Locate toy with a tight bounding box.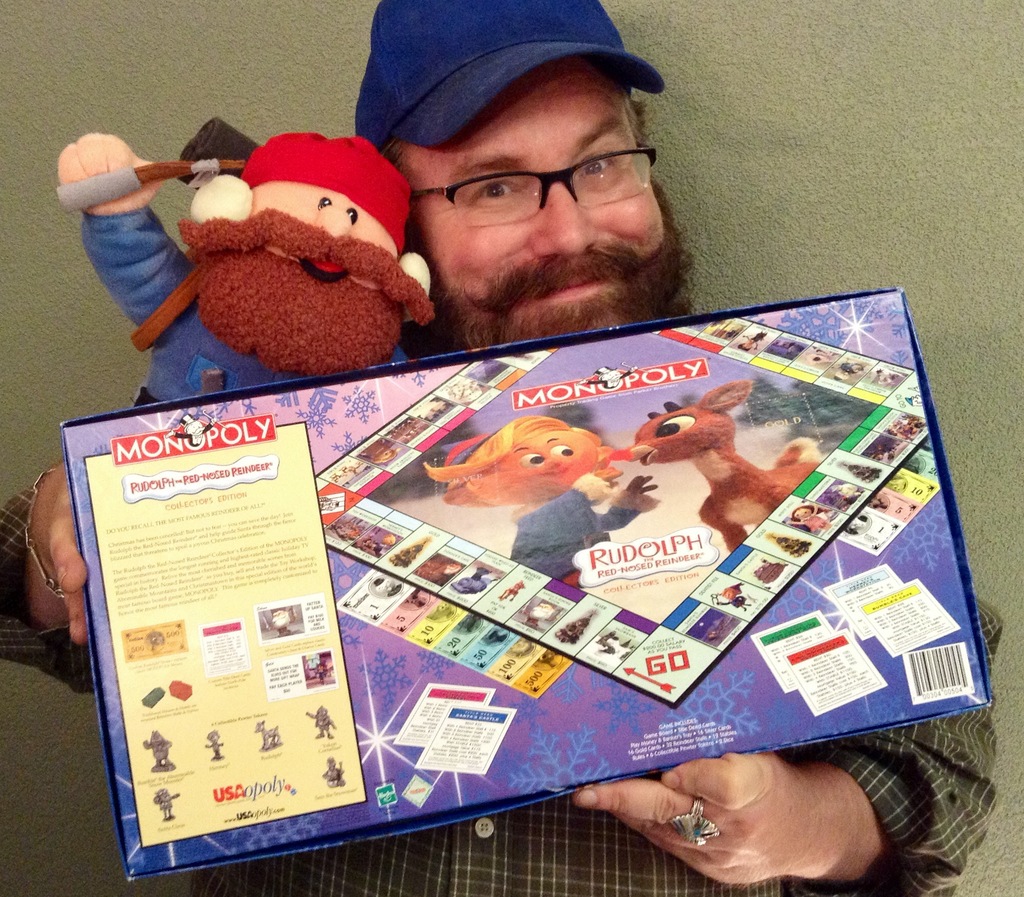
(left=147, top=784, right=193, bottom=827).
